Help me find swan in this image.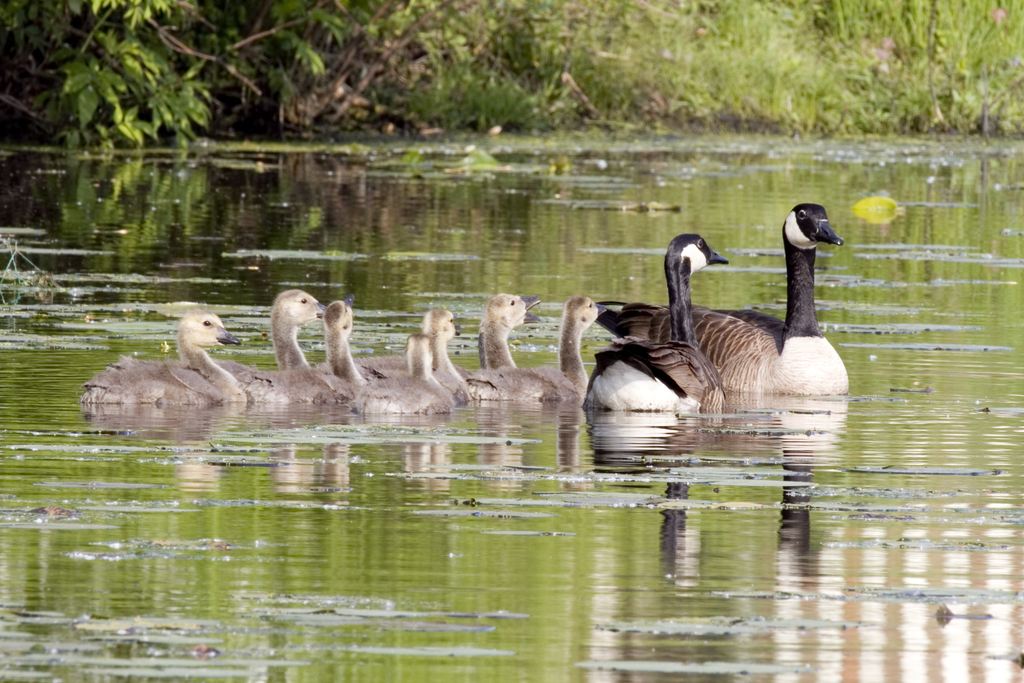
Found it: (left=355, top=331, right=456, bottom=418).
